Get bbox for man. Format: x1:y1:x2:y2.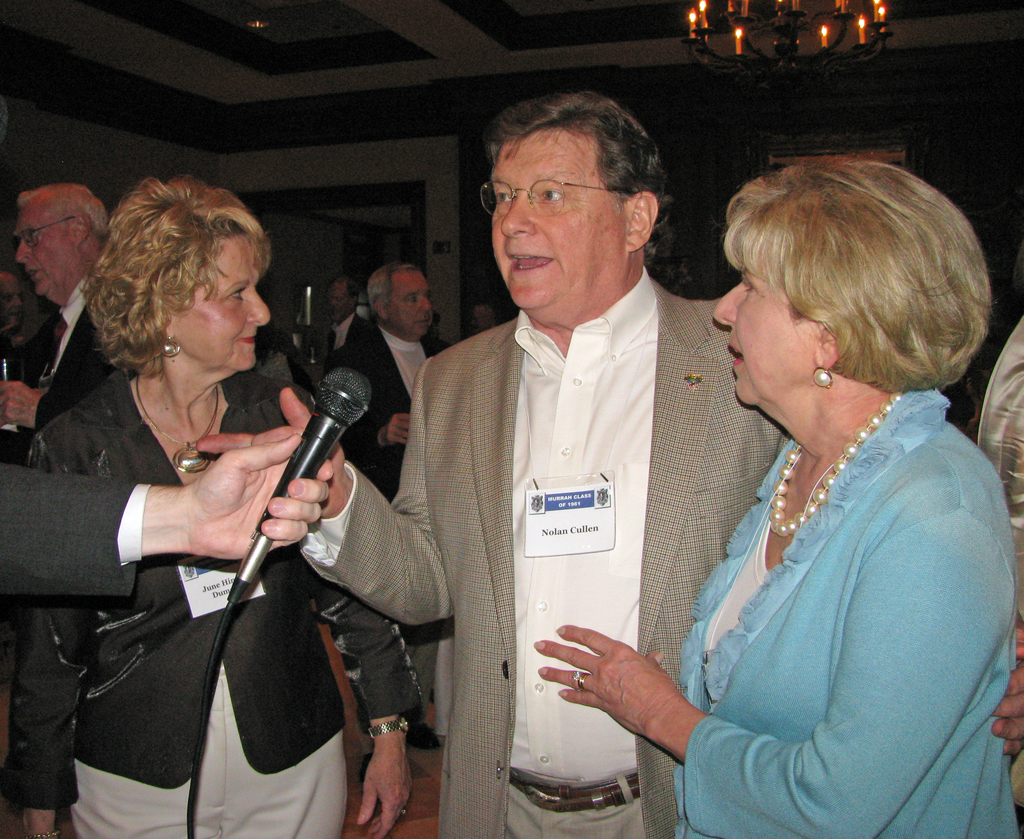
194:90:1023:838.
